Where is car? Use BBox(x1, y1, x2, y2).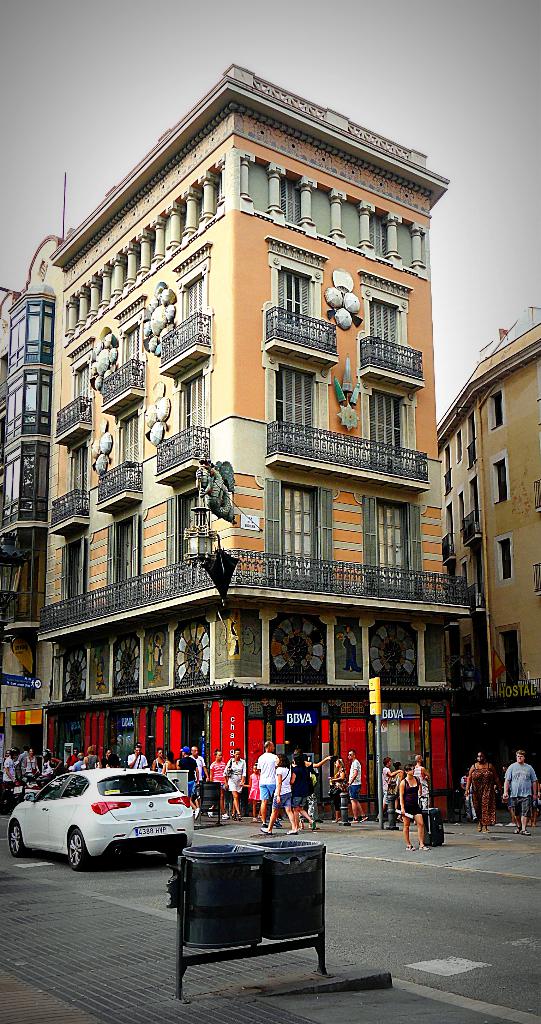
BBox(4, 722, 195, 870).
